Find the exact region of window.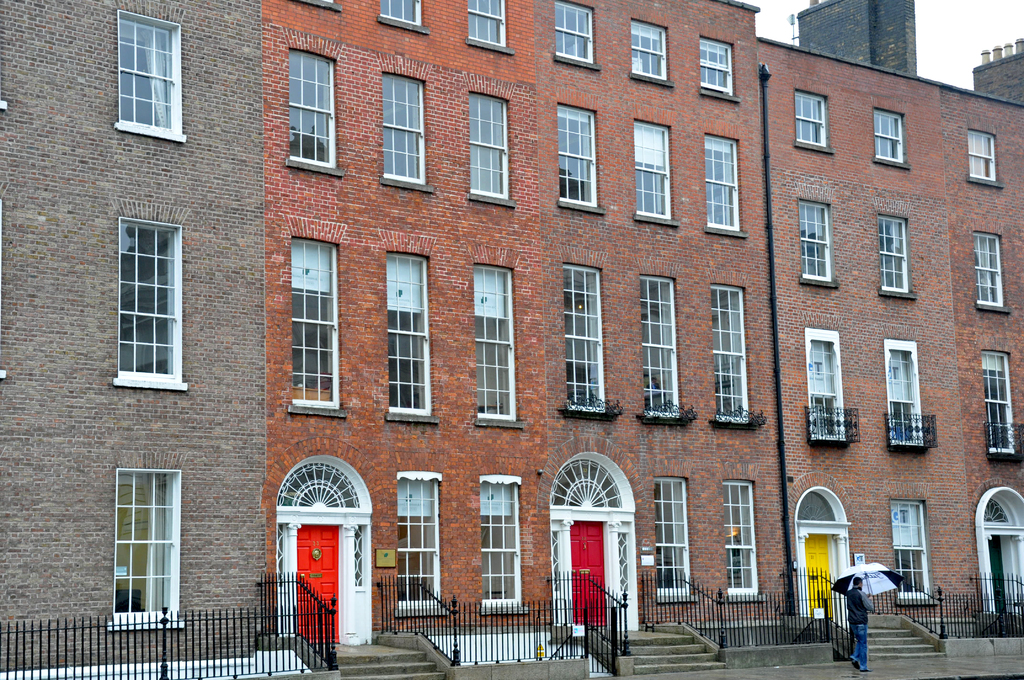
Exact region: {"left": 981, "top": 352, "right": 1011, "bottom": 458}.
